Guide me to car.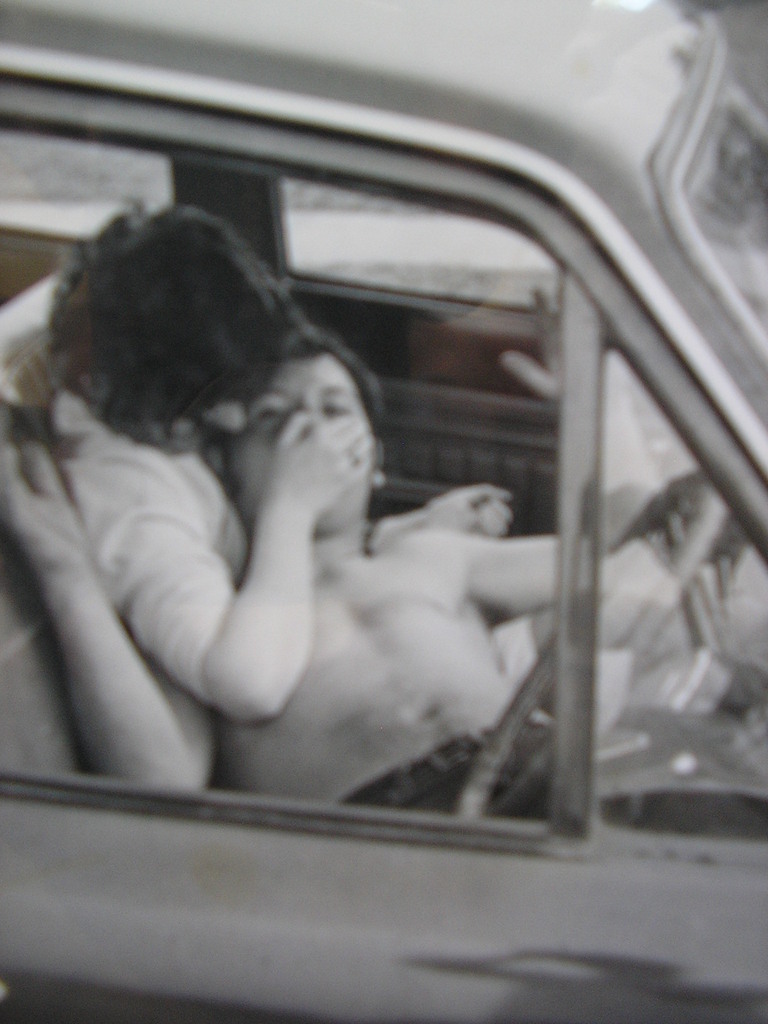
Guidance: [0, 0, 767, 1023].
